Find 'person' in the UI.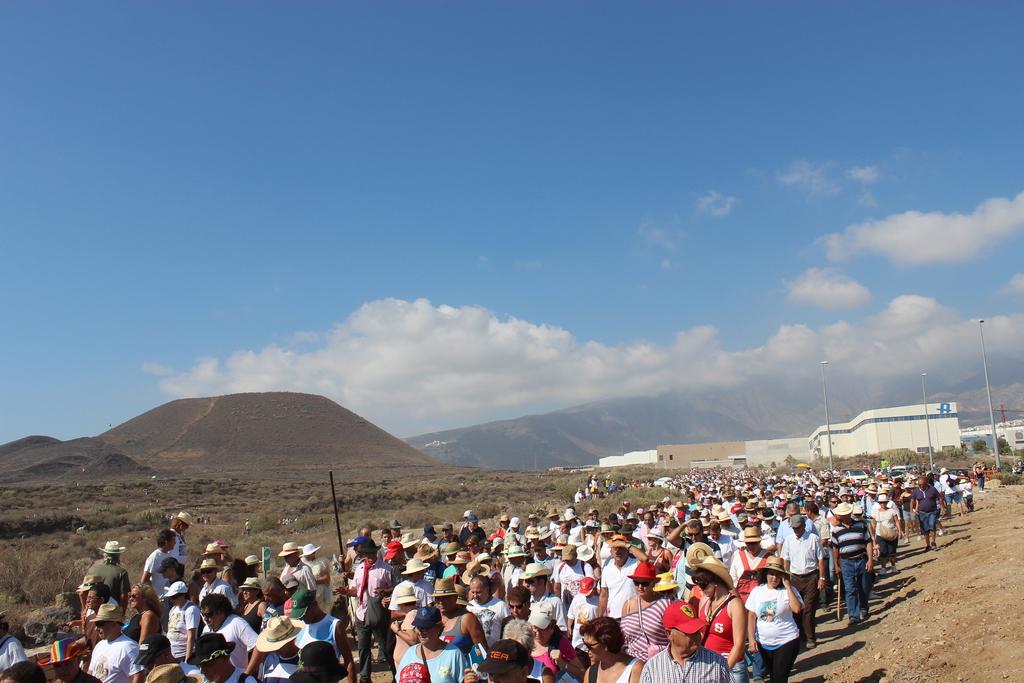
UI element at bbox=(68, 576, 111, 621).
